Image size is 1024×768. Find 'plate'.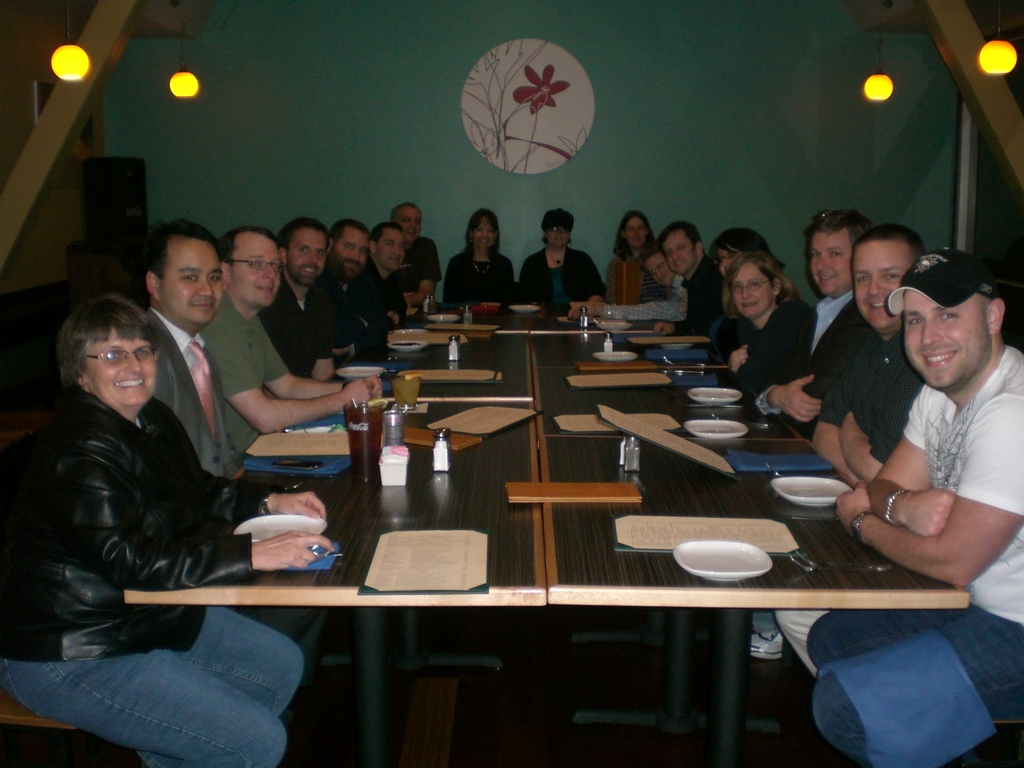
[509,302,537,310].
